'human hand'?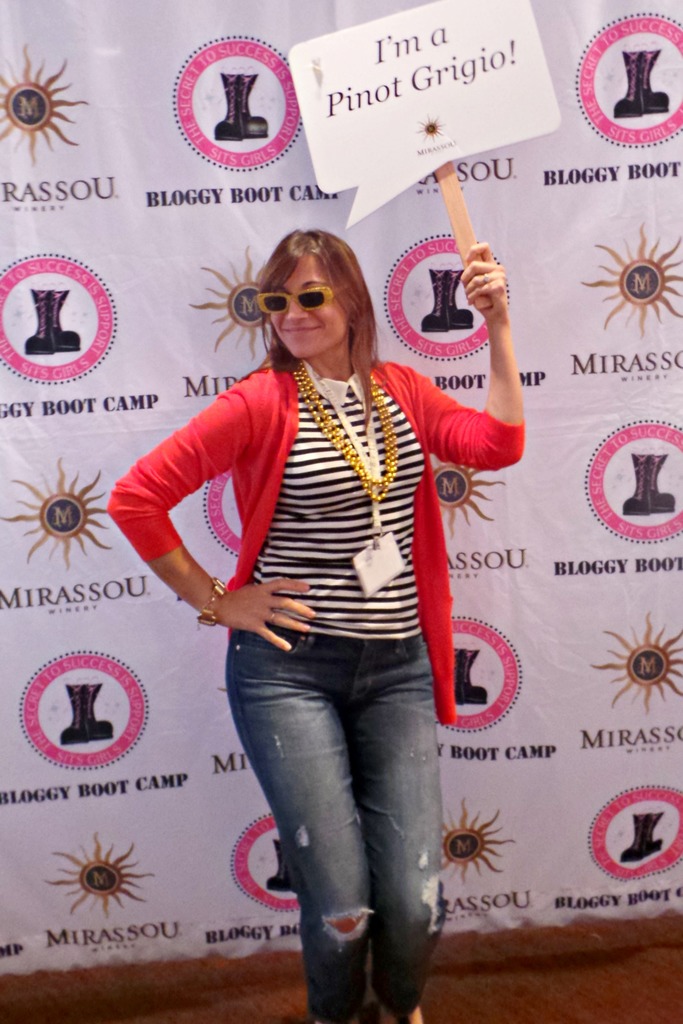
pyautogui.locateOnScreen(442, 250, 517, 319)
